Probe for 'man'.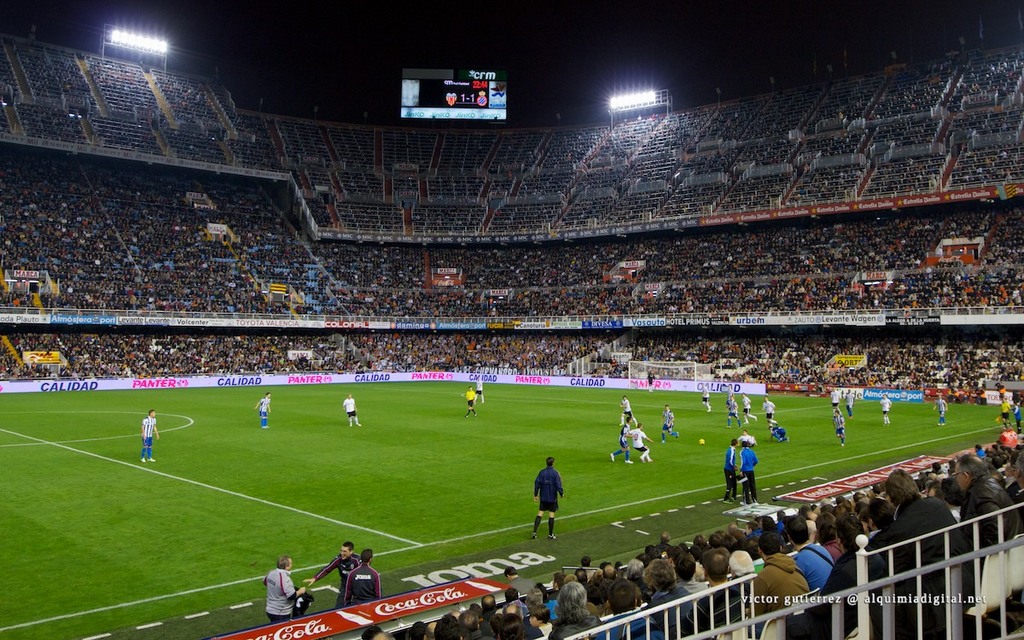
Probe result: (left=343, top=394, right=361, bottom=426).
